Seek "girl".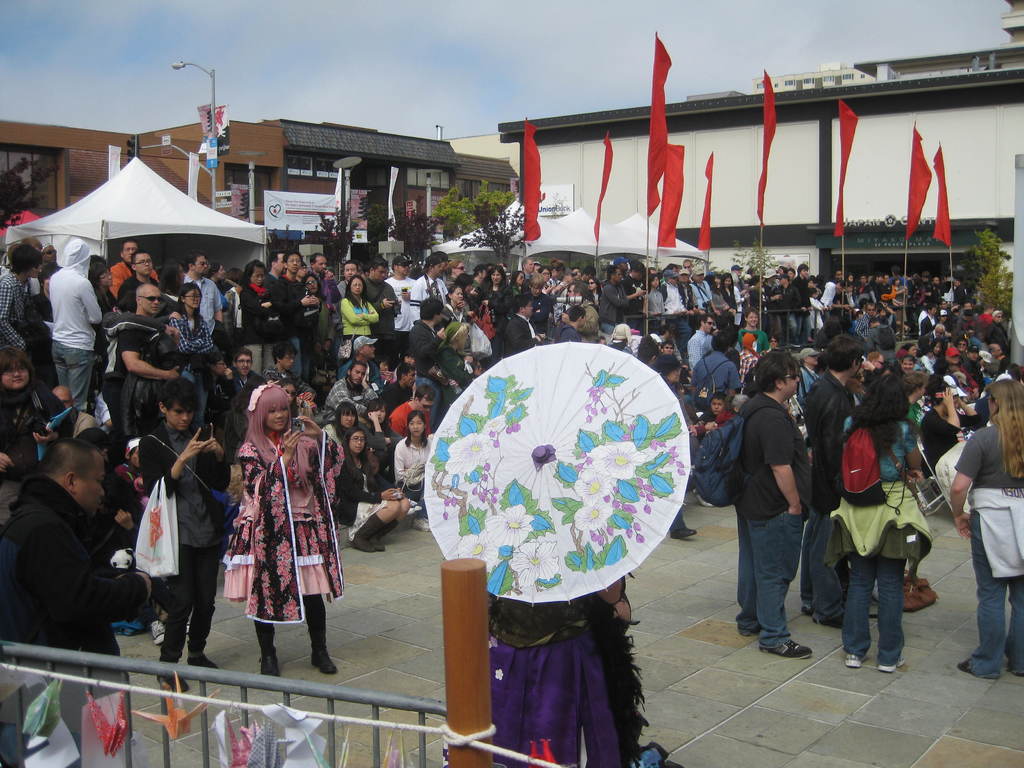
crop(331, 270, 381, 359).
